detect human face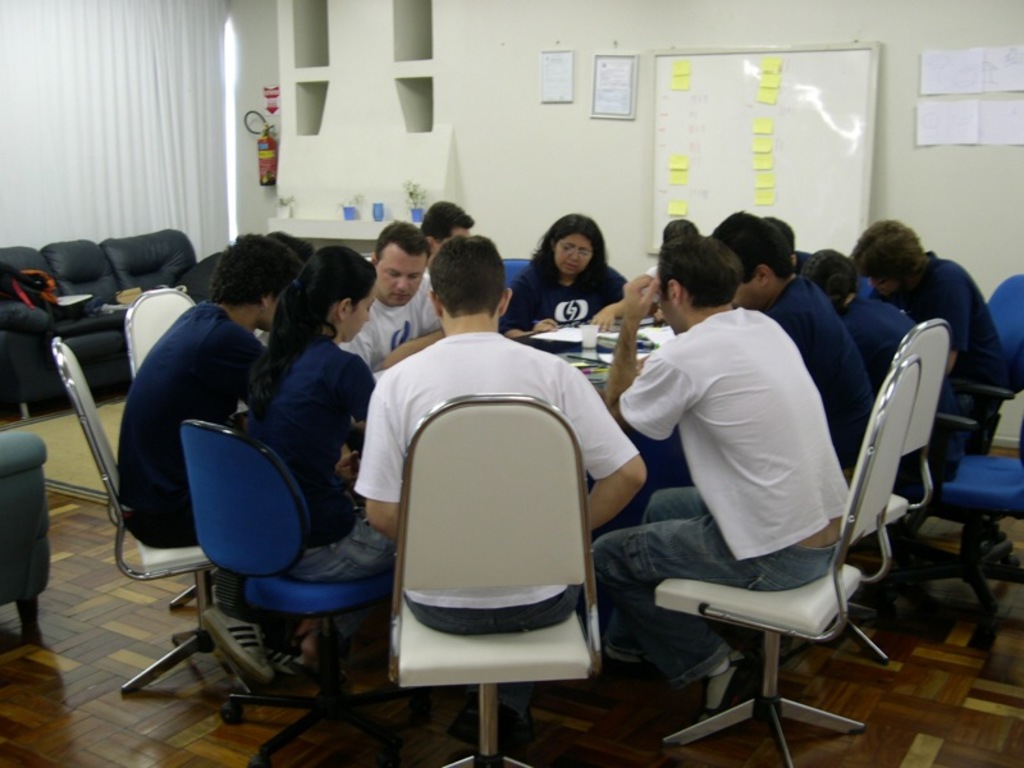
731 283 767 311
